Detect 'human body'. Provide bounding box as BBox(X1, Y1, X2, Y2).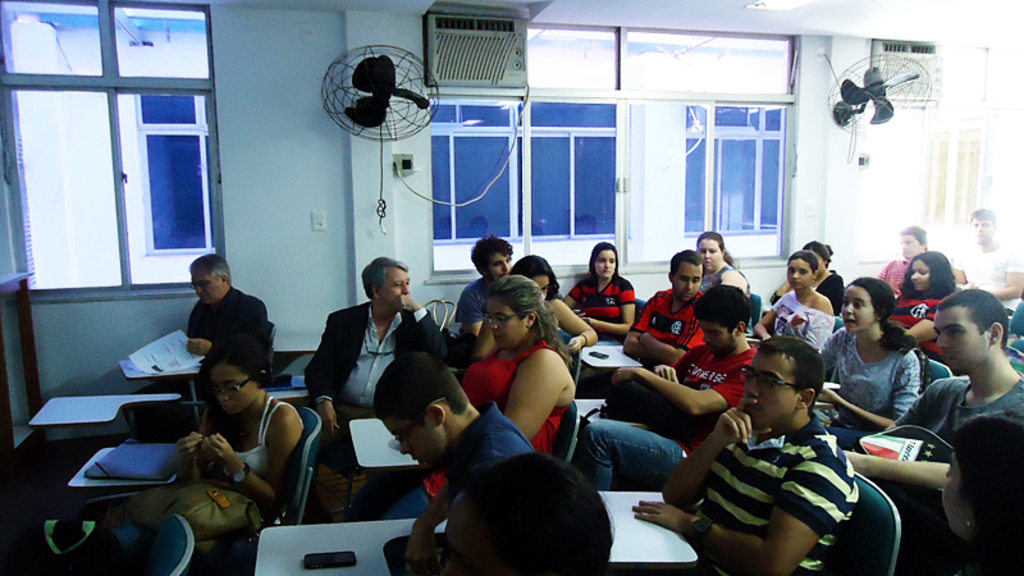
BBox(177, 397, 306, 518).
